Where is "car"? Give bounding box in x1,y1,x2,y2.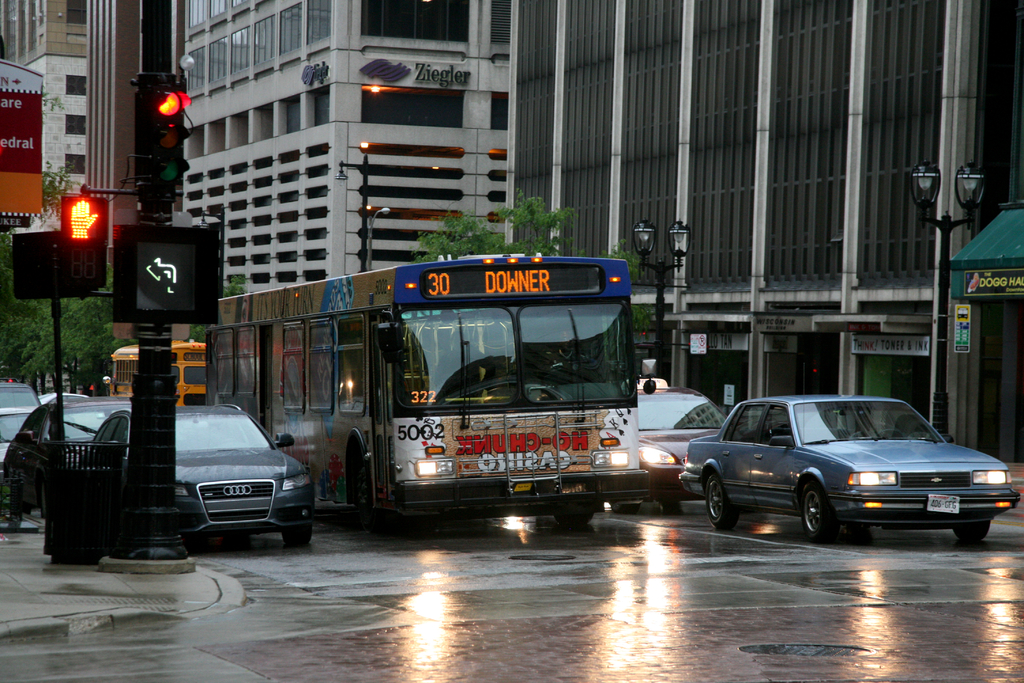
9,391,131,514.
